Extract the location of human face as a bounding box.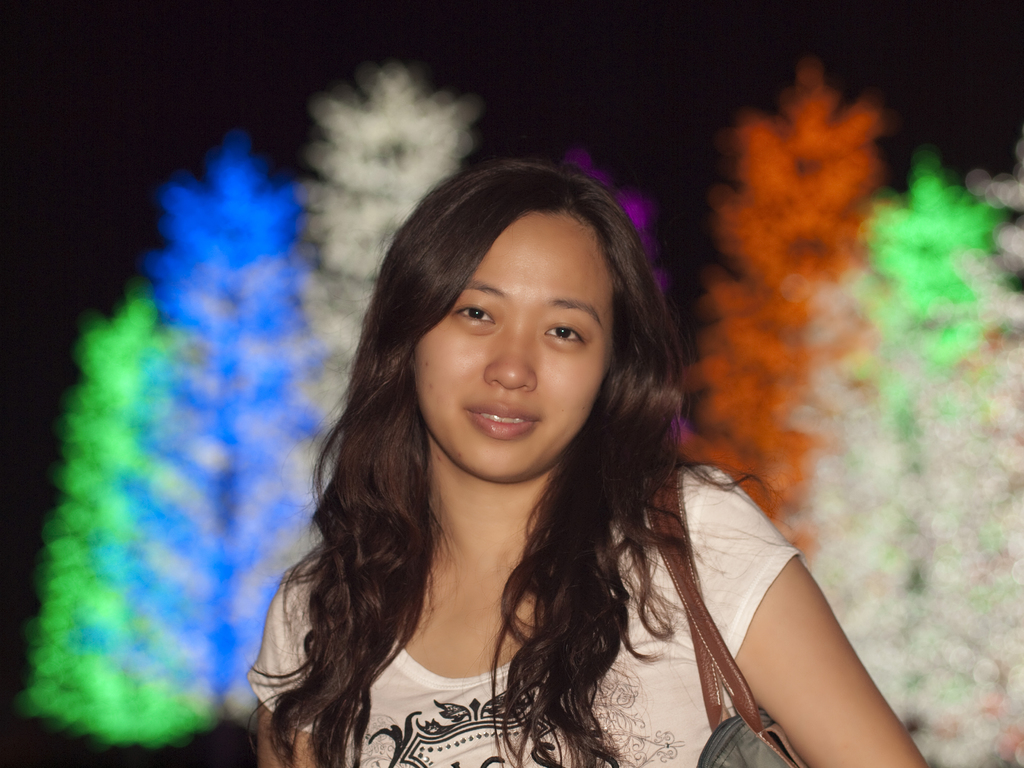
bbox=(409, 212, 617, 478).
